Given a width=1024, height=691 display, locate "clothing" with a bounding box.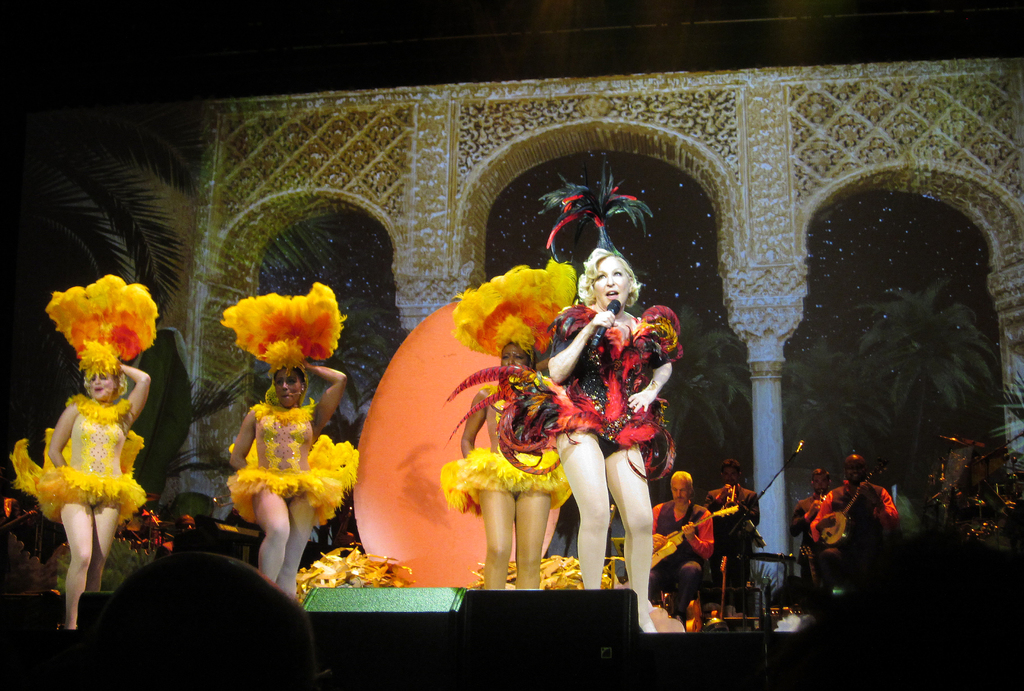
Located: (12, 395, 139, 533).
